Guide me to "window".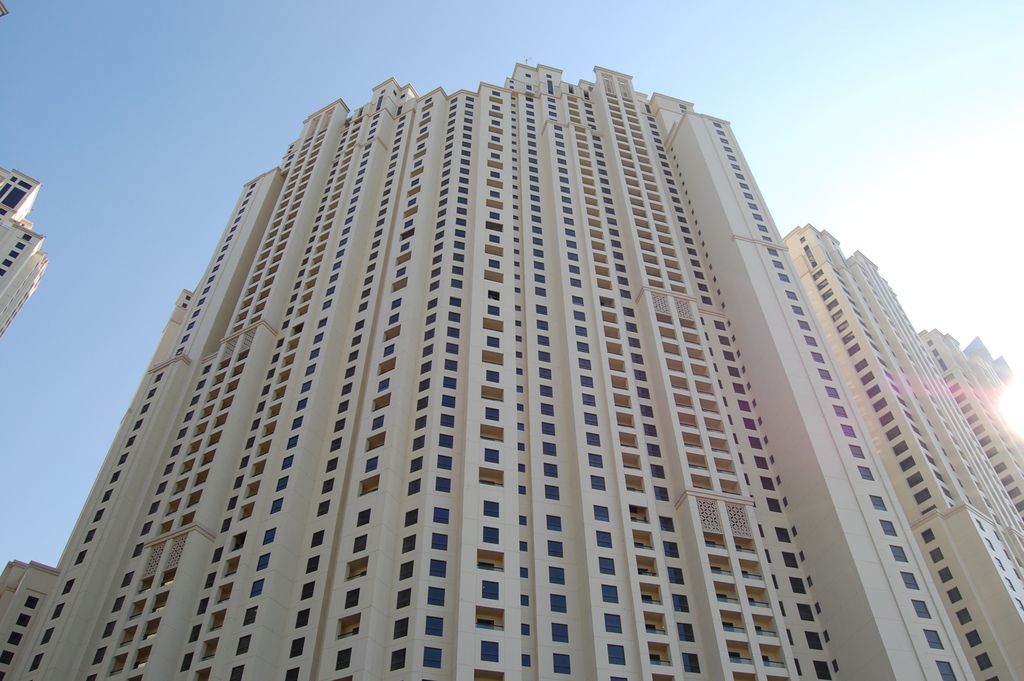
Guidance: [407, 455, 424, 477].
